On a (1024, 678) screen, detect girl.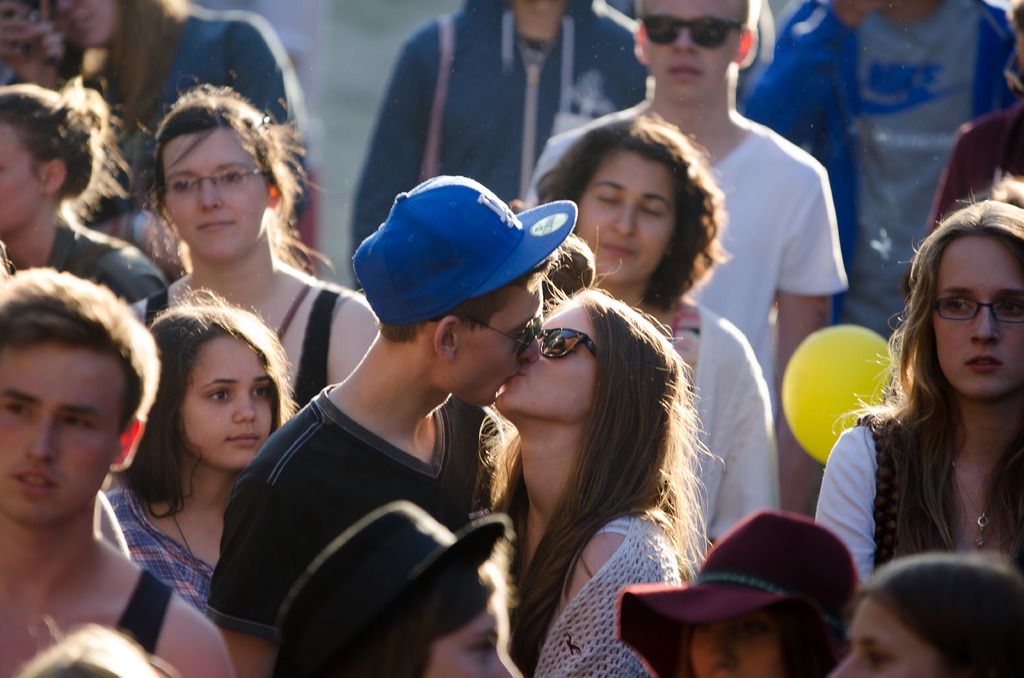
detection(276, 503, 518, 677).
